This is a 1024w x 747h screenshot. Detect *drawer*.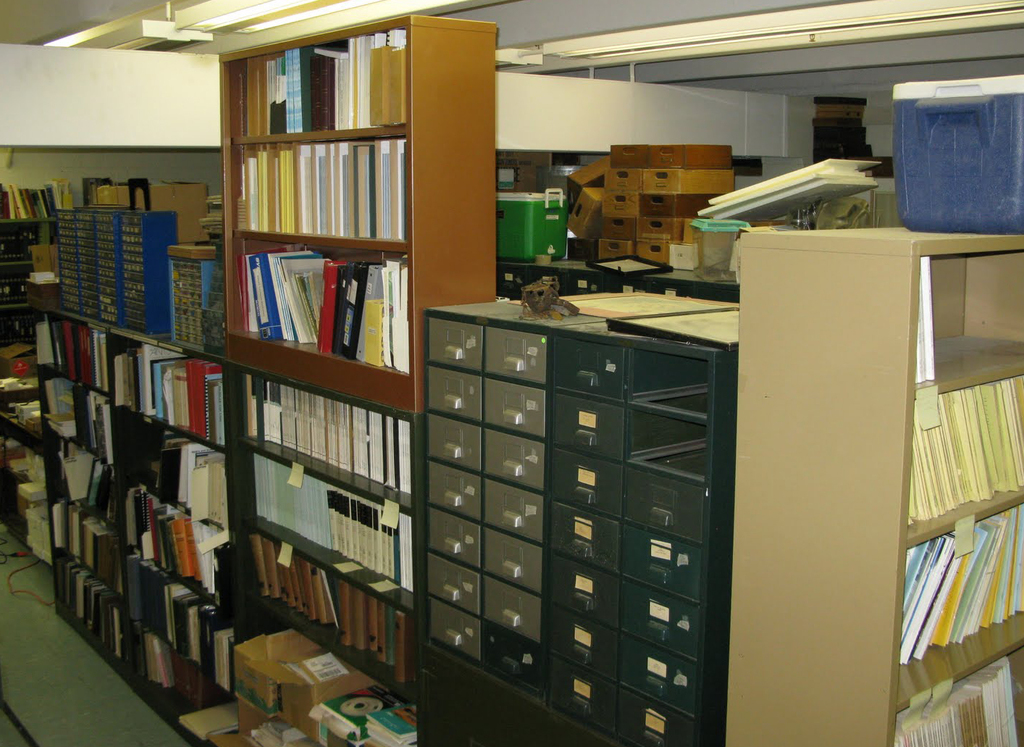
484, 430, 545, 491.
